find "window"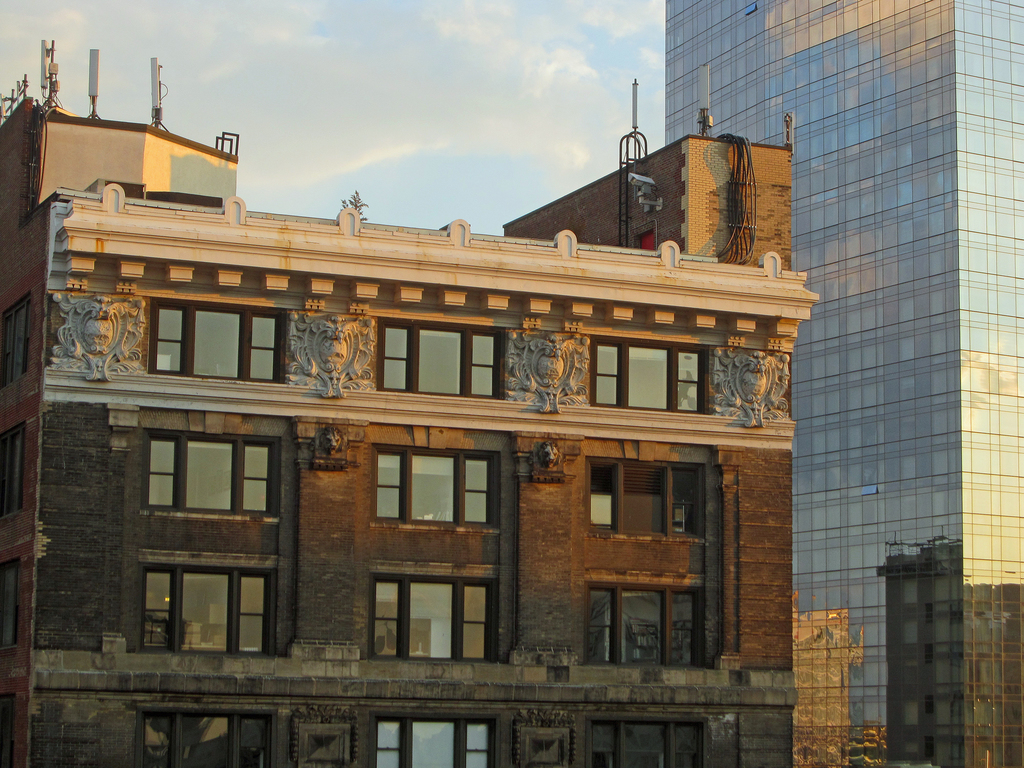
<region>586, 715, 706, 767</region>
